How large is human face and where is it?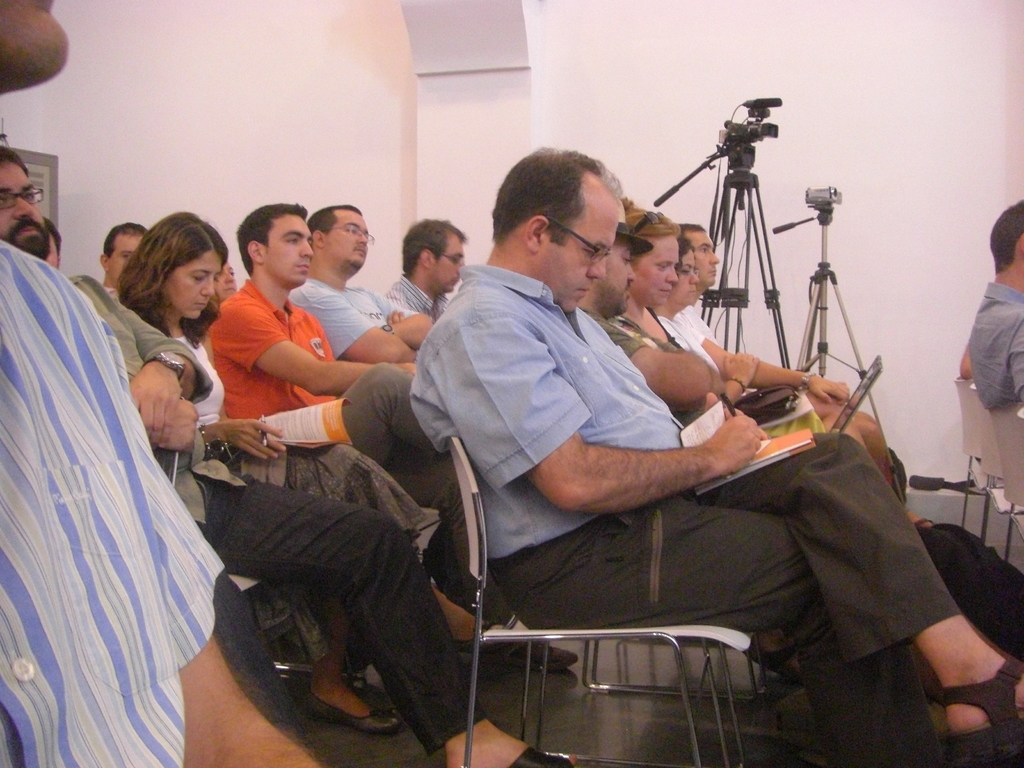
Bounding box: 0/160/42/246.
